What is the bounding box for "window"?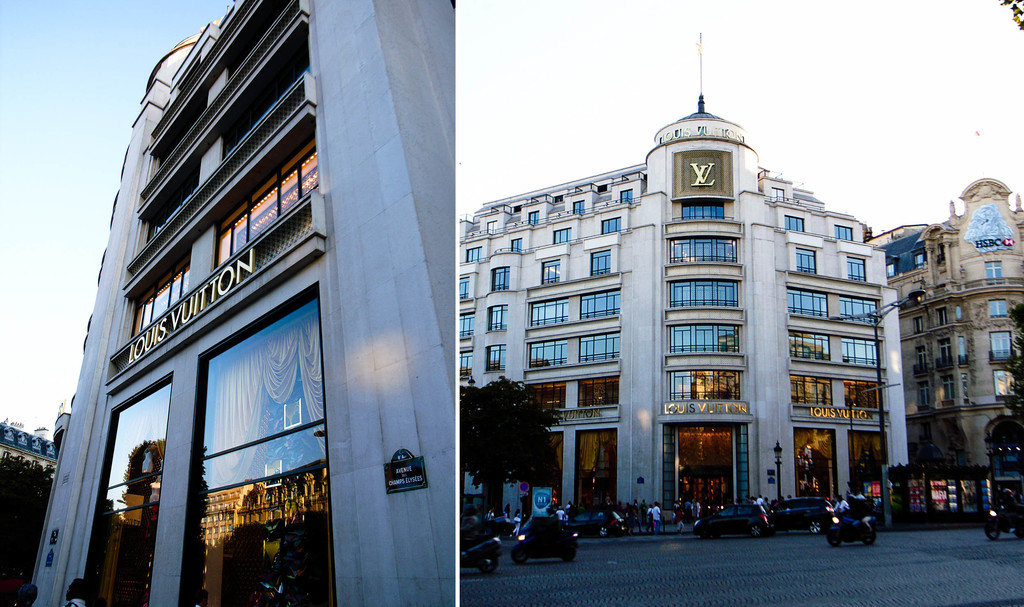
x1=939 y1=342 x2=951 y2=361.
